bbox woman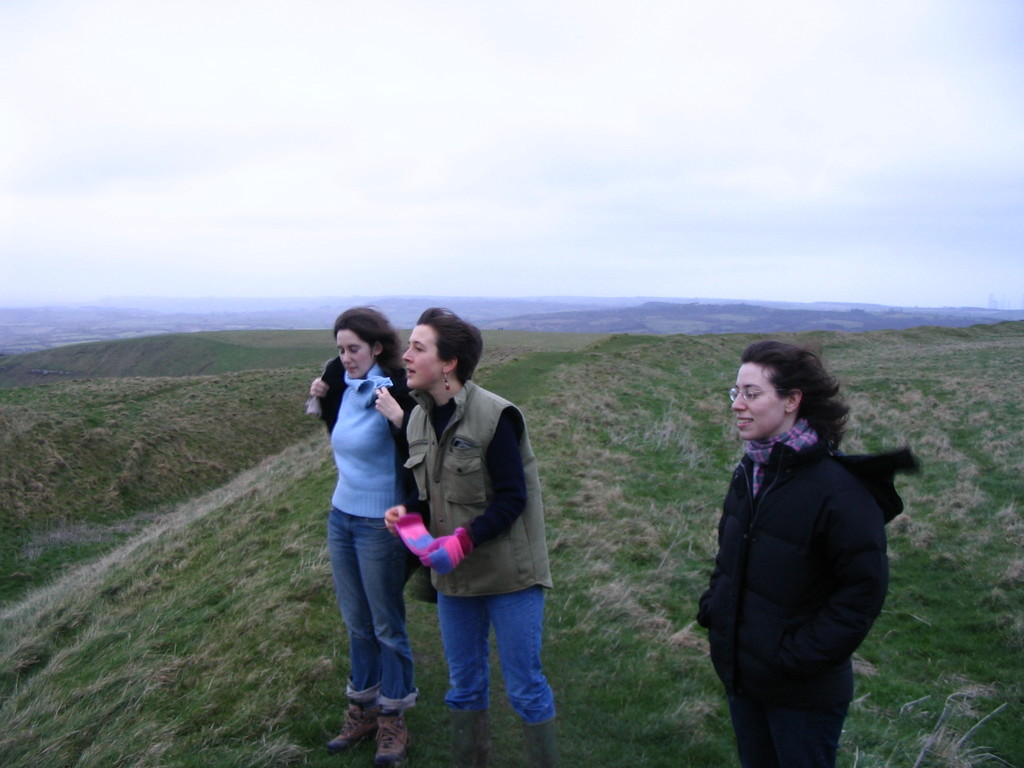
rect(381, 305, 551, 767)
